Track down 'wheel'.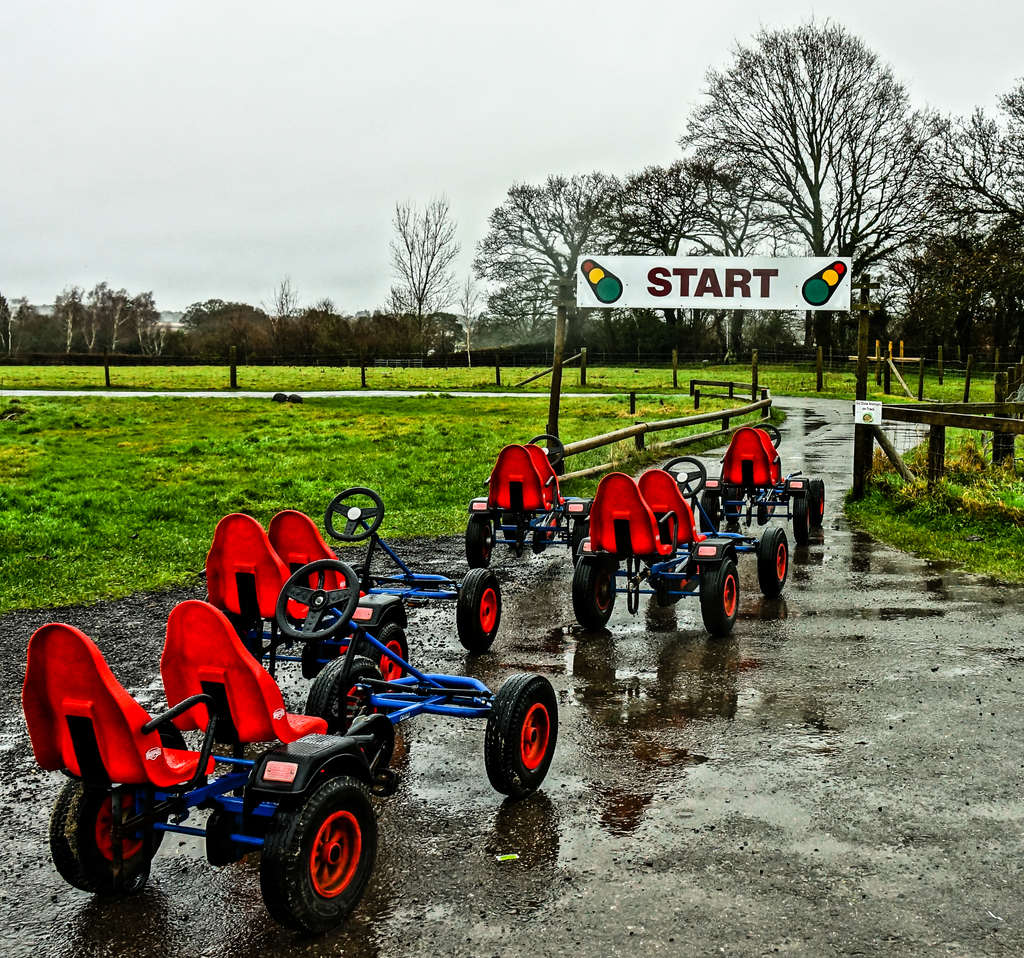
Tracked to 567,510,601,551.
